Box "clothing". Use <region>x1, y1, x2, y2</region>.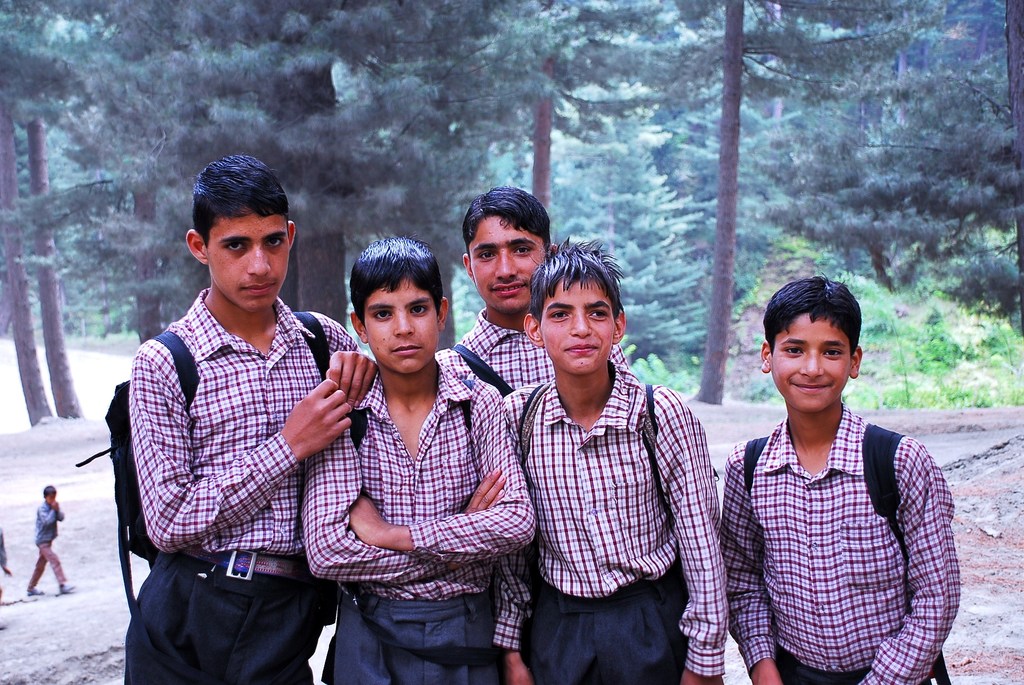
<region>126, 284, 362, 684</region>.
